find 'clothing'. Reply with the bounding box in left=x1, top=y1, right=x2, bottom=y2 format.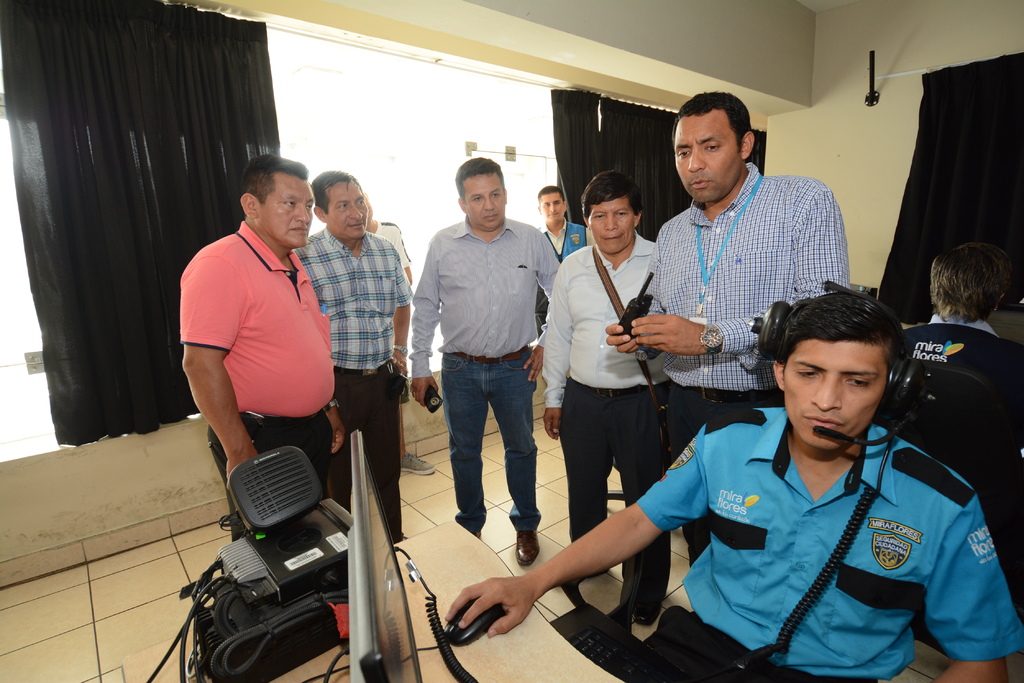
left=295, top=230, right=410, bottom=536.
